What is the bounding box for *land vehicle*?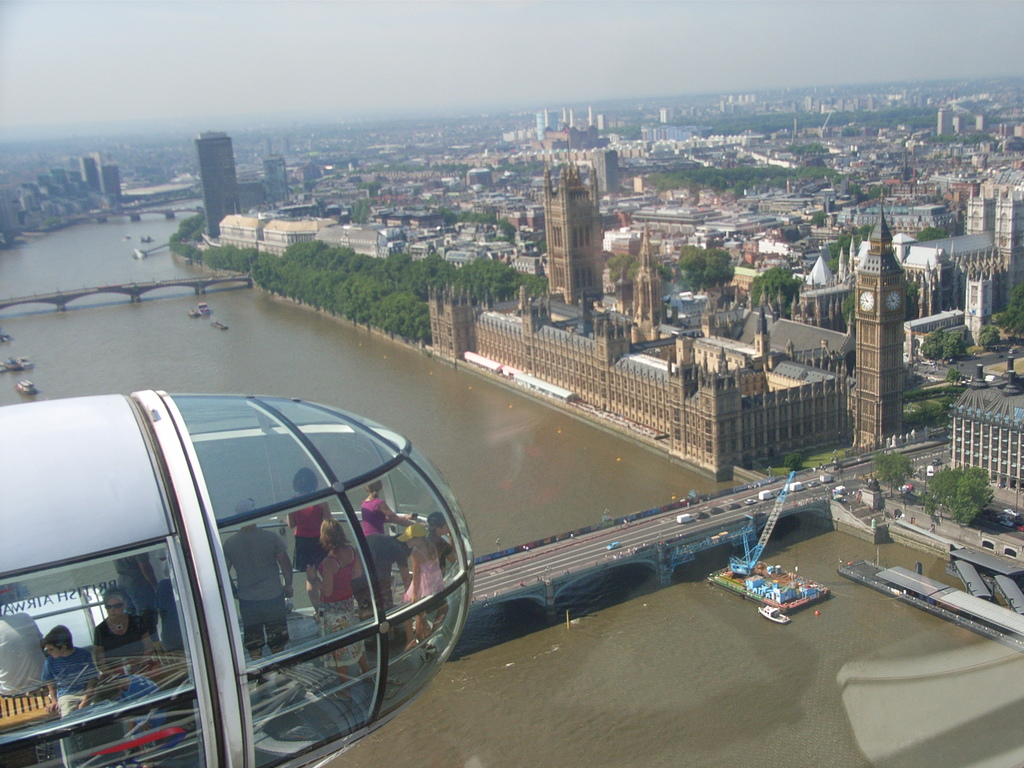
box=[744, 497, 755, 504].
